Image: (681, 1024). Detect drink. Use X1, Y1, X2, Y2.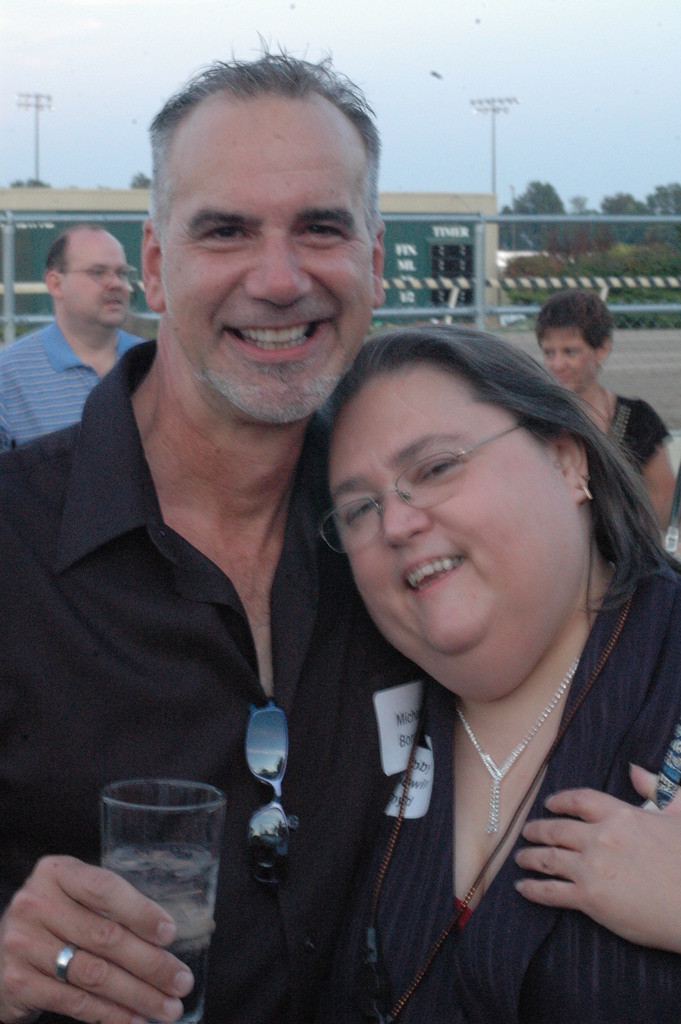
159, 900, 213, 1014.
